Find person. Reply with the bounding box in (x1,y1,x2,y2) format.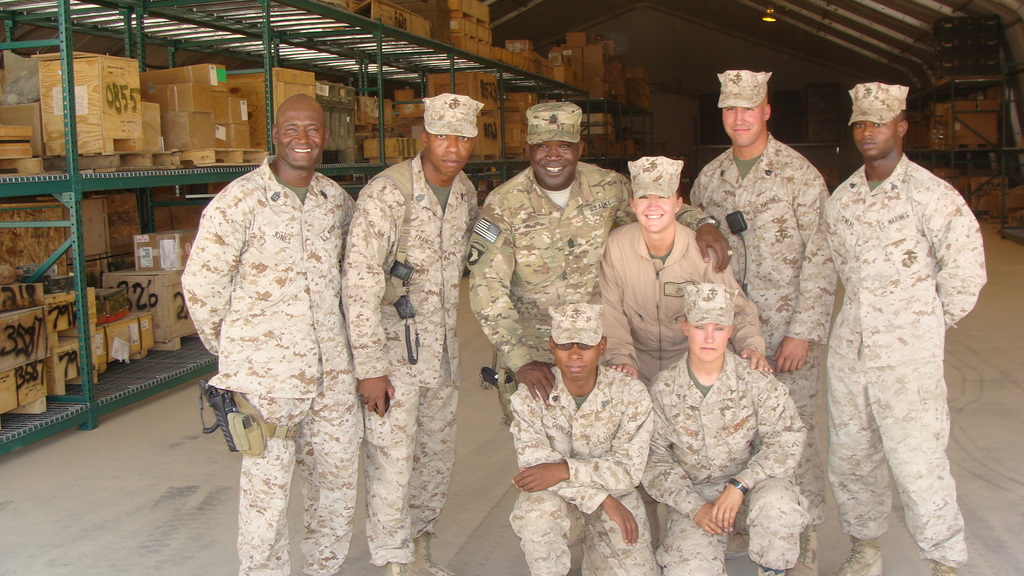
(596,153,776,397).
